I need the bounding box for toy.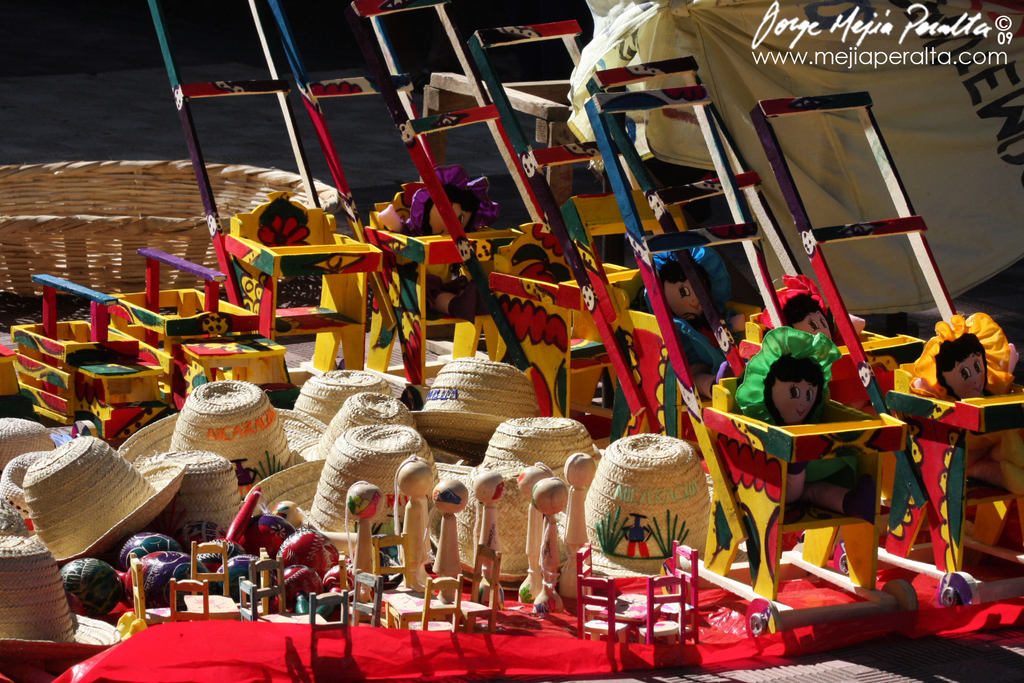
Here it is: crop(167, 573, 207, 619).
